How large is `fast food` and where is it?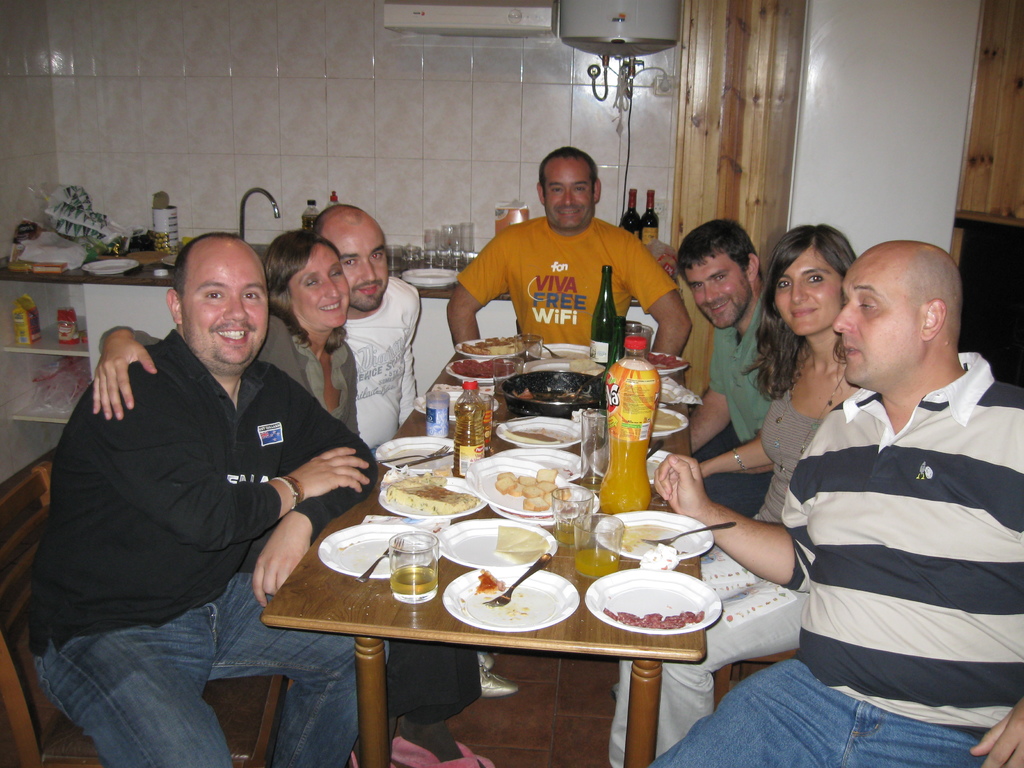
Bounding box: select_region(383, 478, 472, 514).
